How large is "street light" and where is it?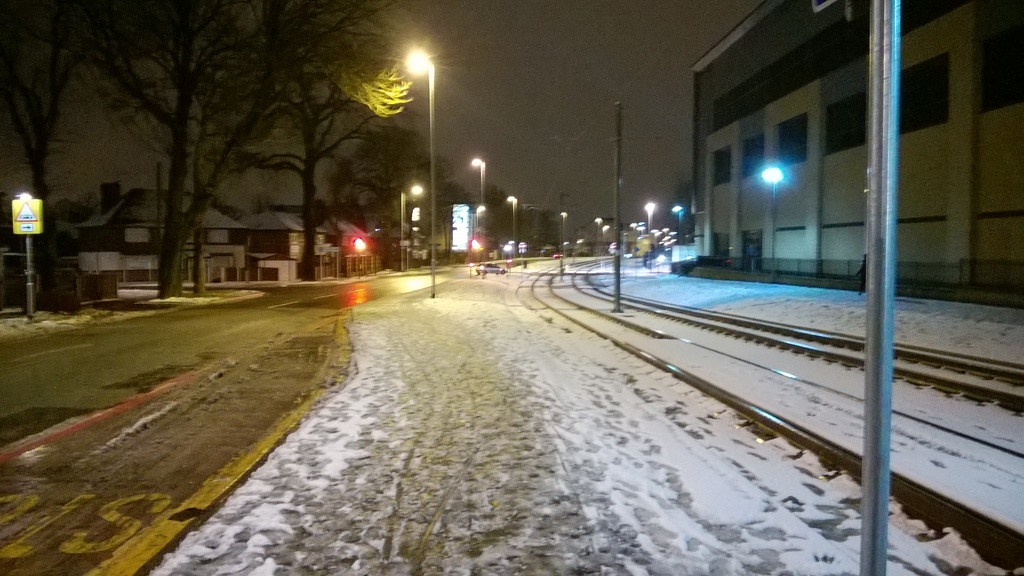
Bounding box: [378, 38, 461, 250].
